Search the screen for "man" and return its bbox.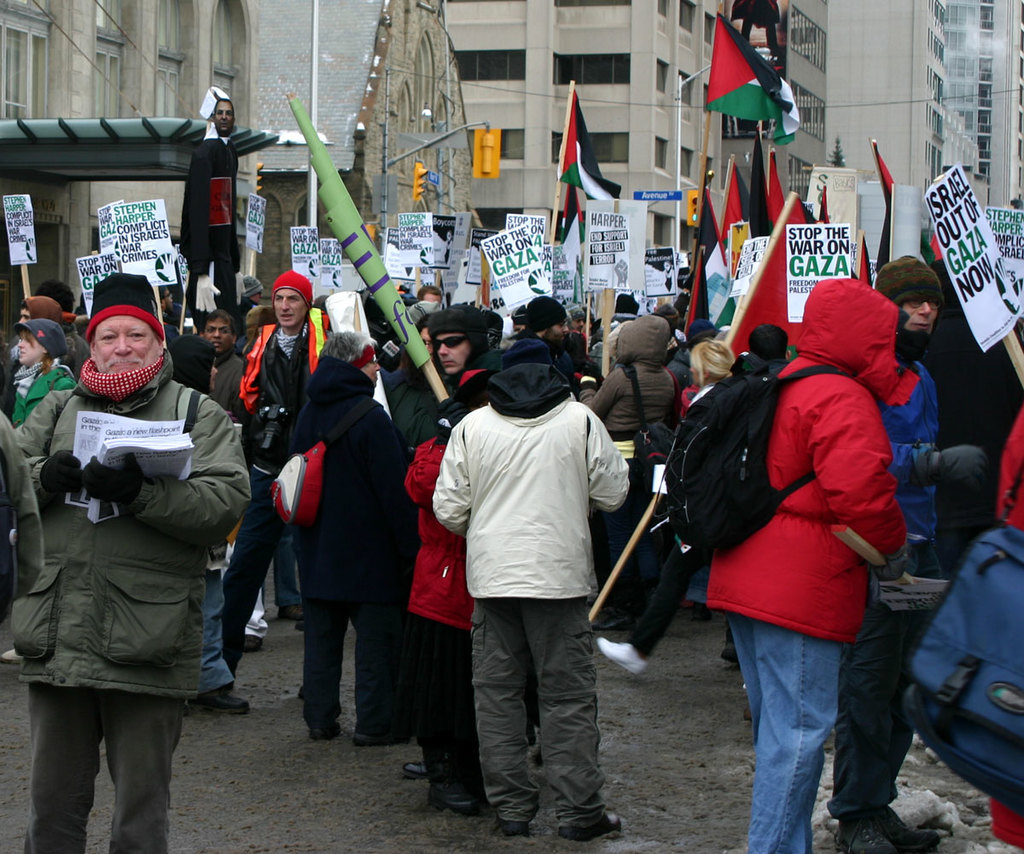
Found: <box>399,311,510,769</box>.
